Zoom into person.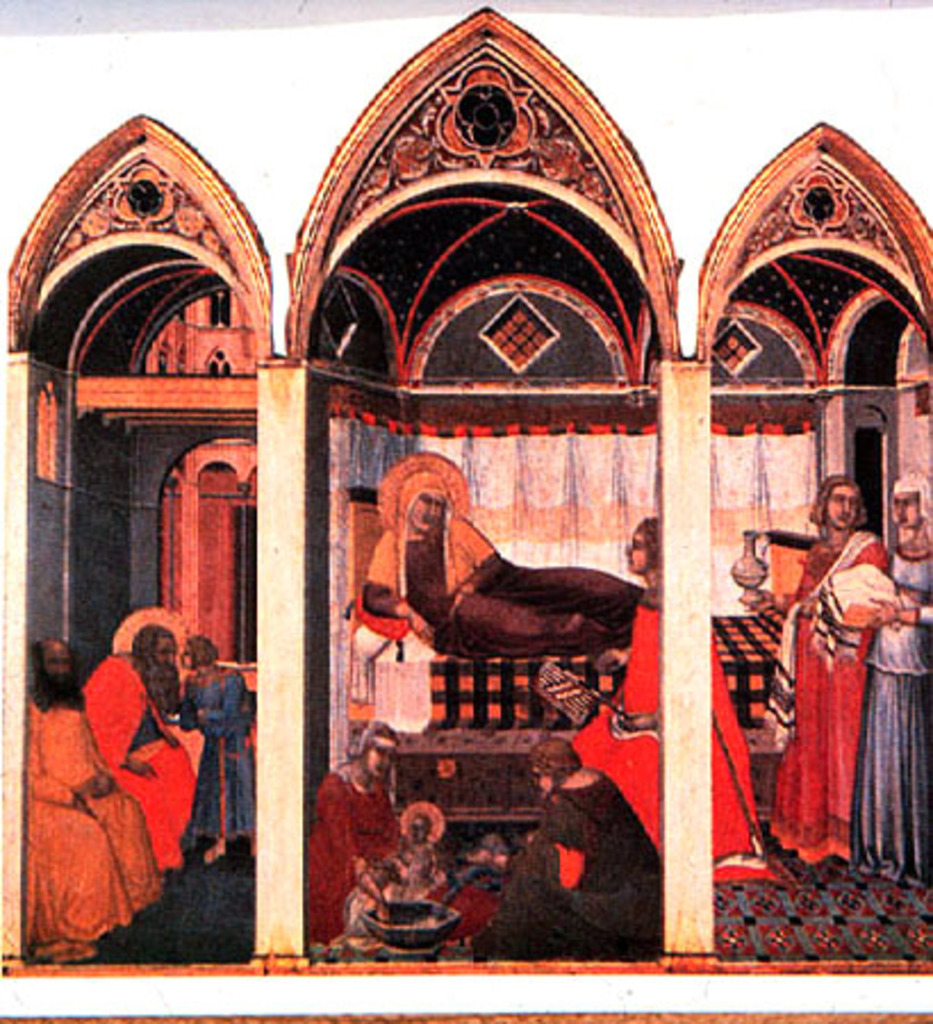
Zoom target: crop(542, 517, 785, 892).
